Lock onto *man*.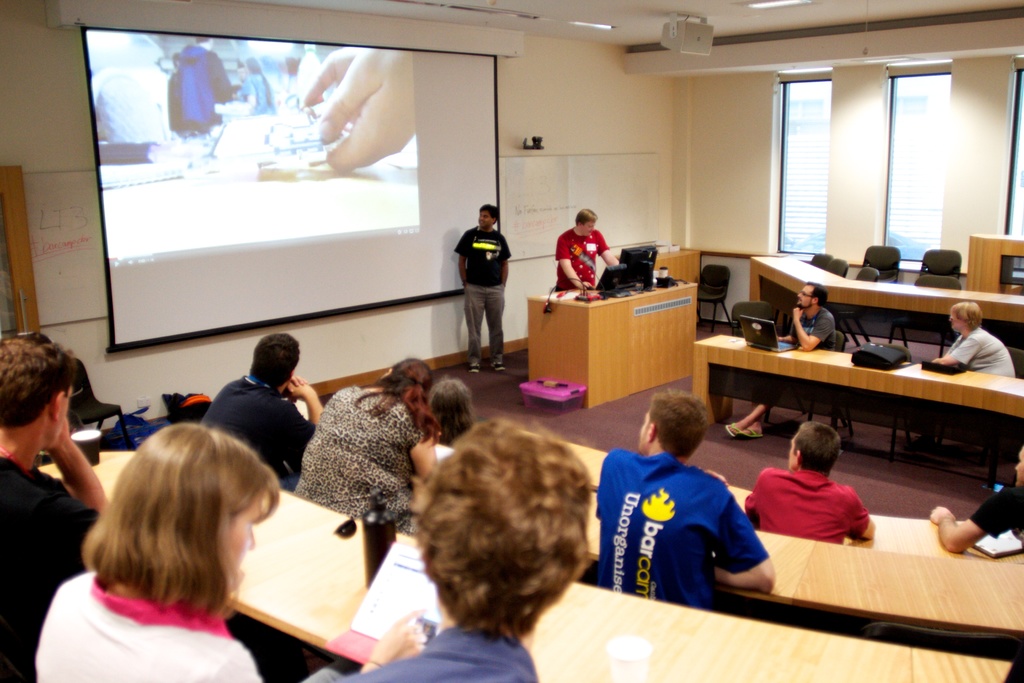
Locked: l=928, t=447, r=1023, b=569.
